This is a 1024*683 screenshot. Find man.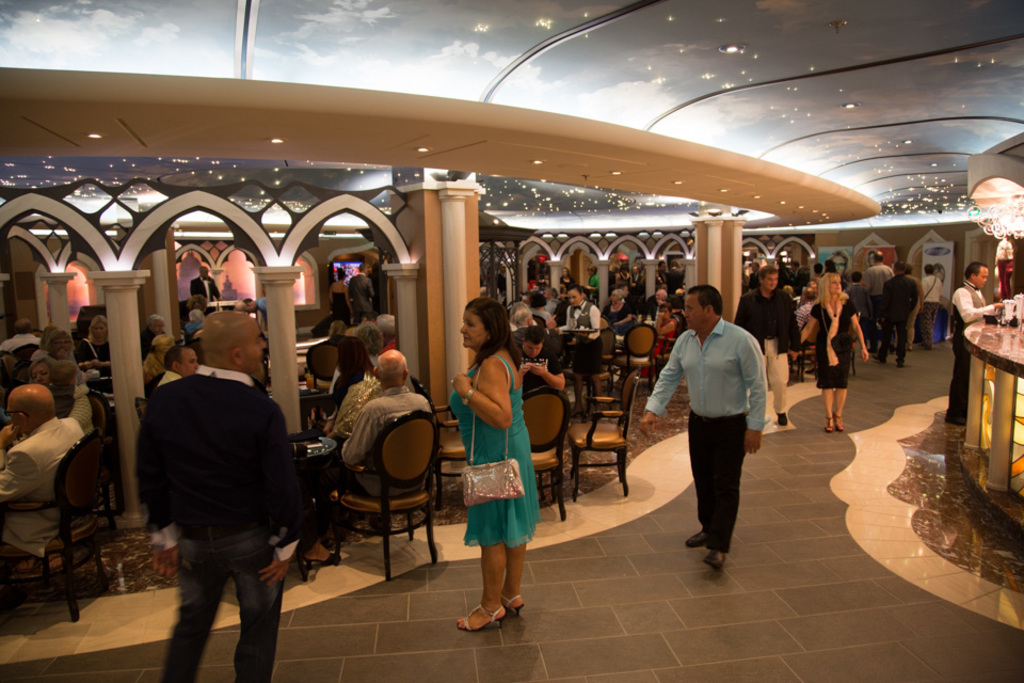
Bounding box: 721:267:799:452.
